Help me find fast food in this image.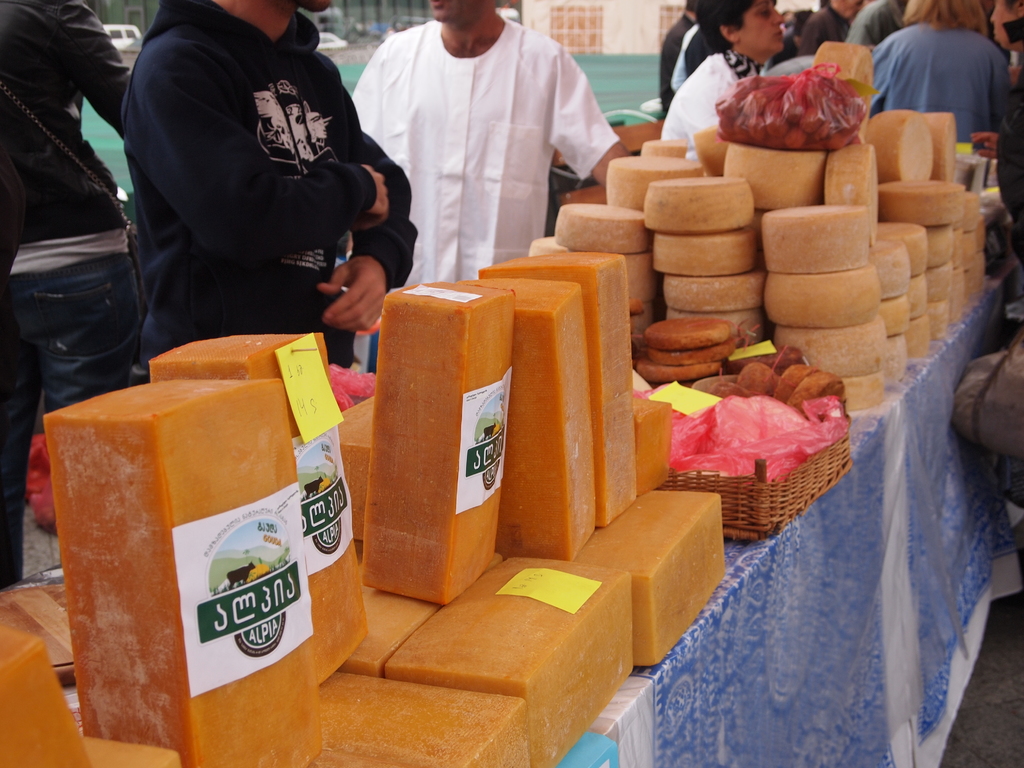
Found it: pyautogui.locateOnScreen(530, 234, 657, 307).
